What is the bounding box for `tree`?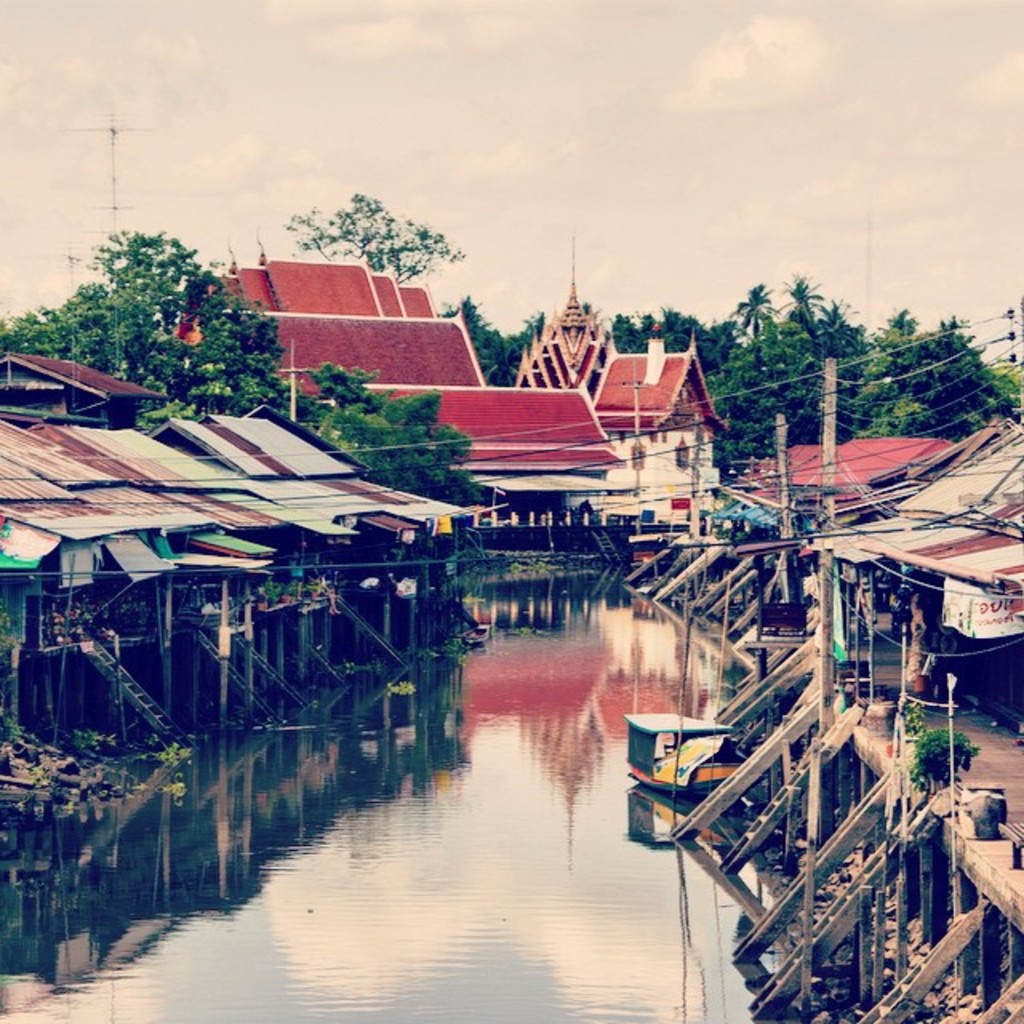
bbox(128, 357, 290, 438).
